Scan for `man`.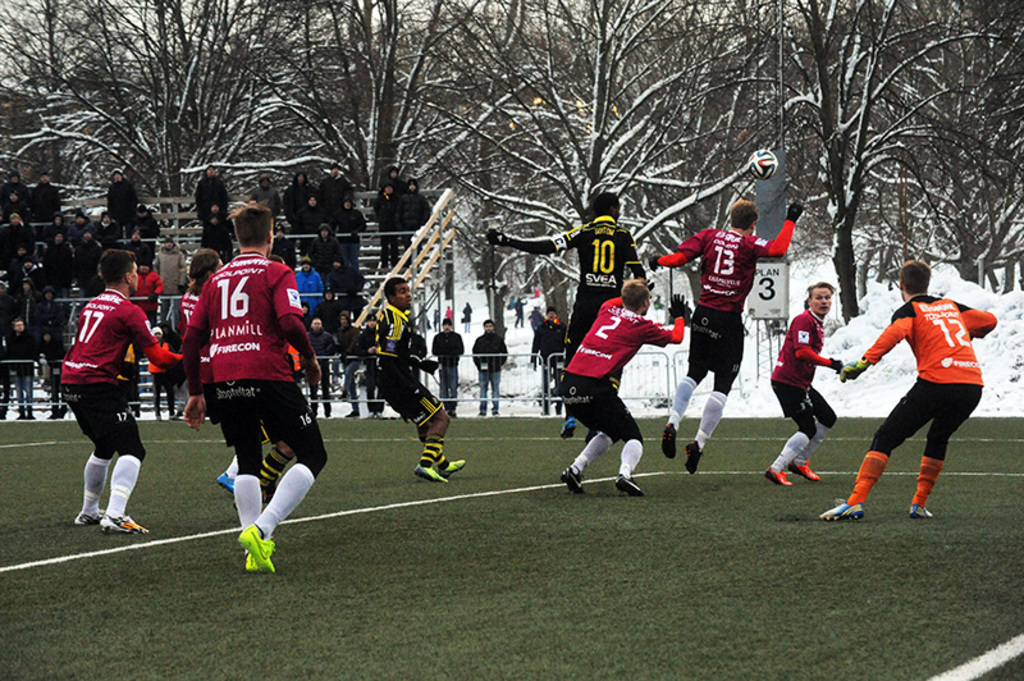
Scan result: {"left": 233, "top": 251, "right": 307, "bottom": 504}.
